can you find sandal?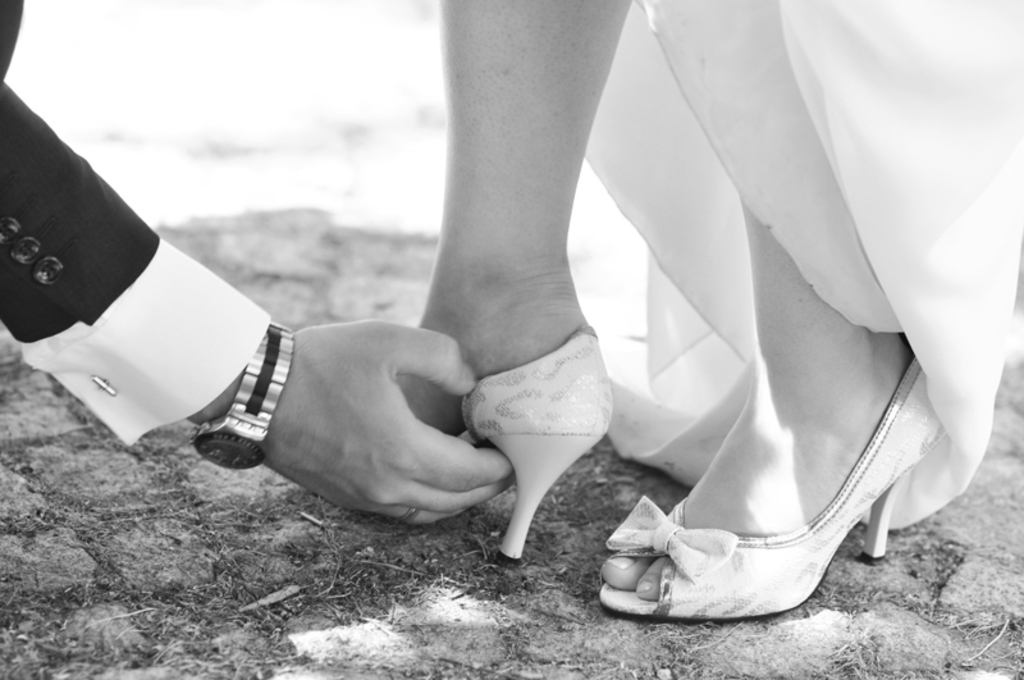
Yes, bounding box: (449, 323, 611, 571).
